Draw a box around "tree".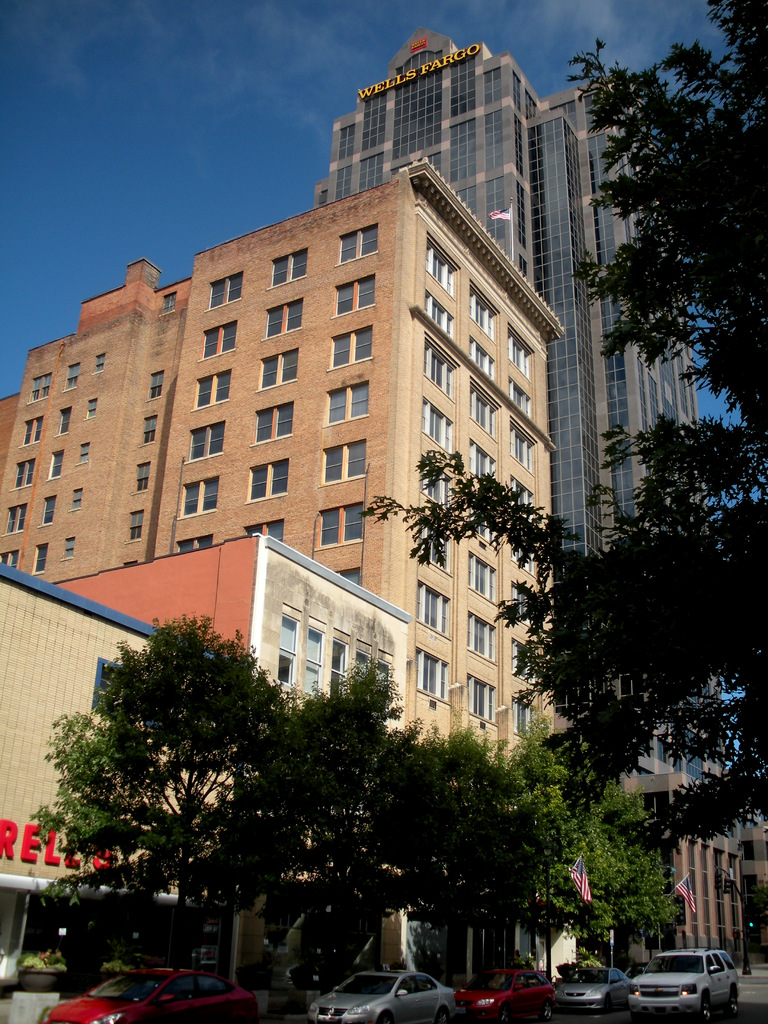
(359,420,767,835).
